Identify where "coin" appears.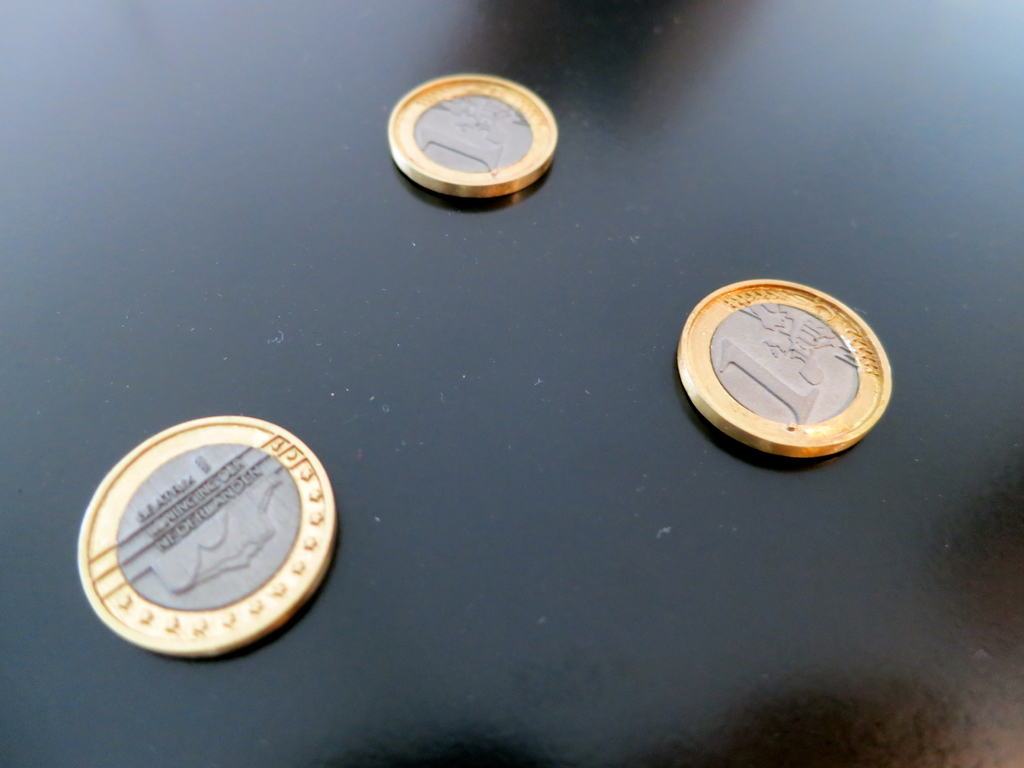
Appears at x1=673, y1=273, x2=900, y2=458.
